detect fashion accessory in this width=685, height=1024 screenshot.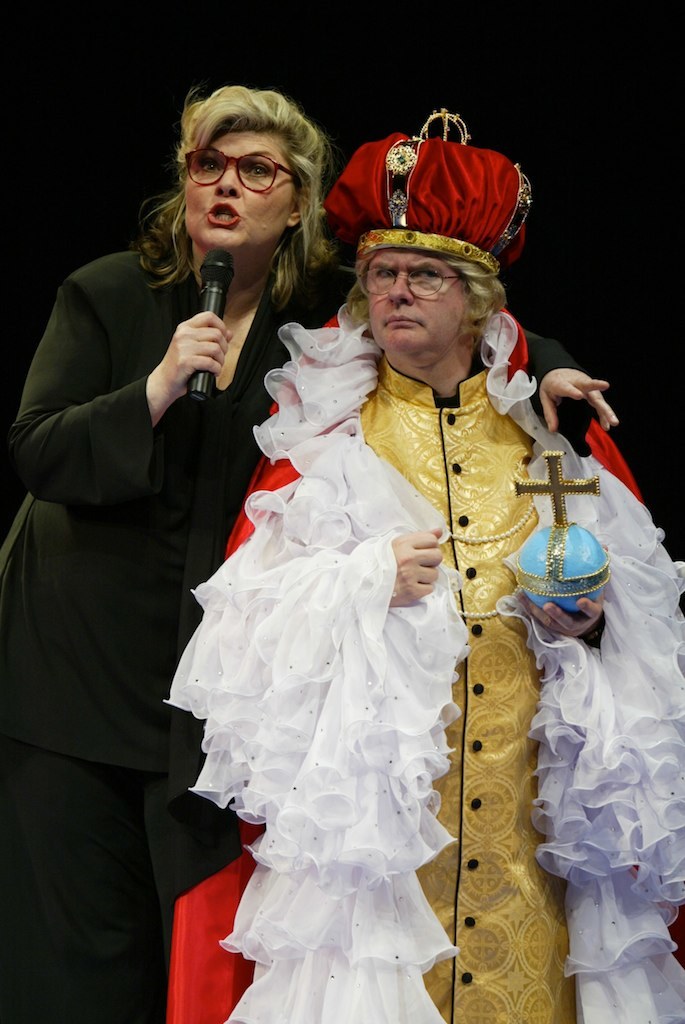
Detection: 319, 114, 535, 275.
